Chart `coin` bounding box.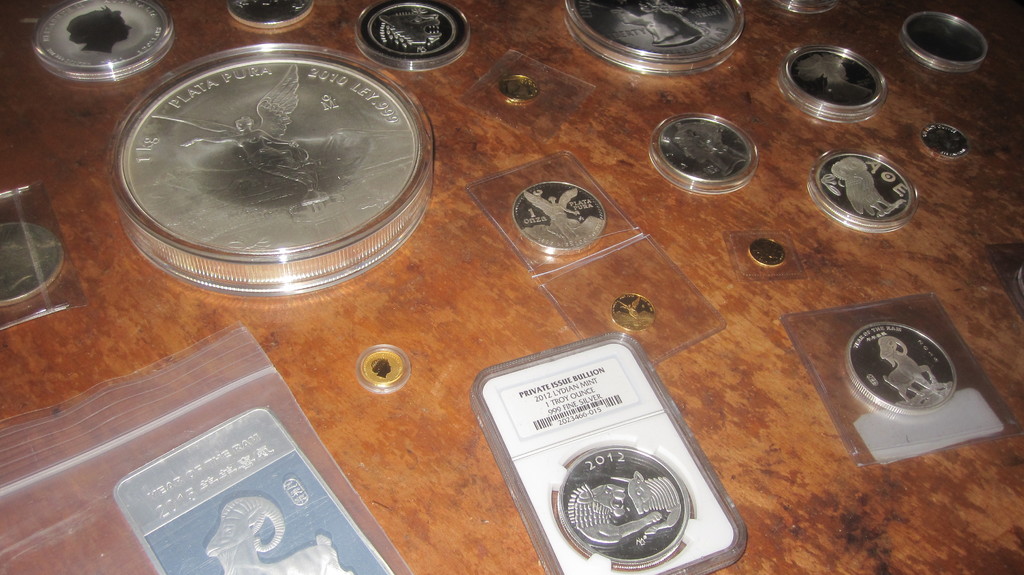
Charted: region(356, 348, 410, 387).
